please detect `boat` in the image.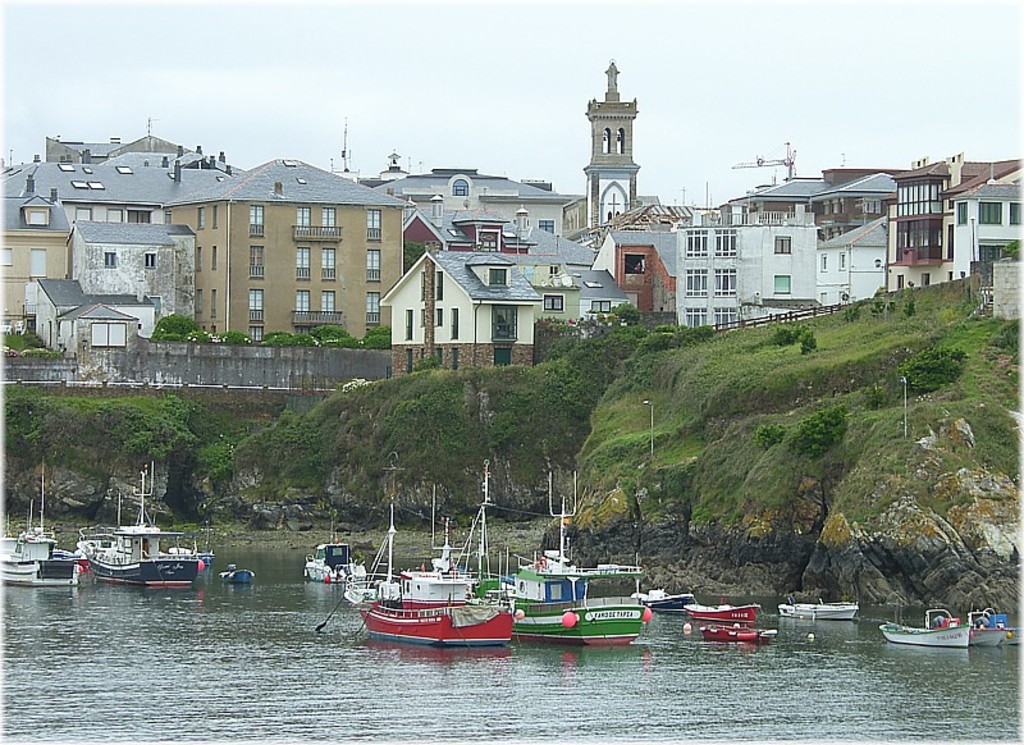
338:481:411:608.
